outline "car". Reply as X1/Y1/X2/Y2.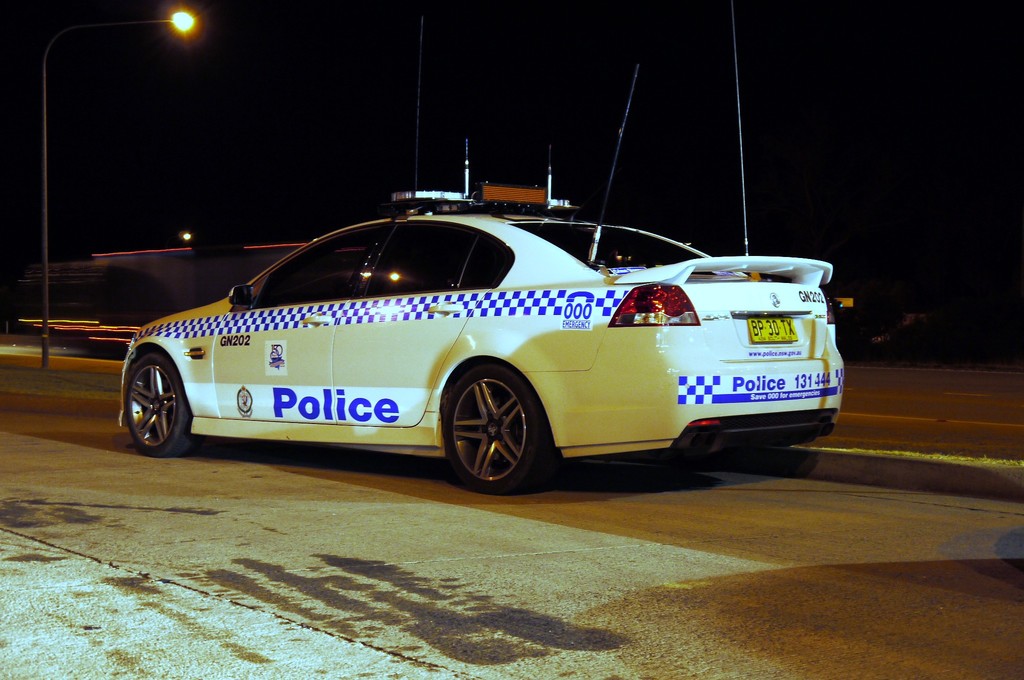
99/181/856/503.
